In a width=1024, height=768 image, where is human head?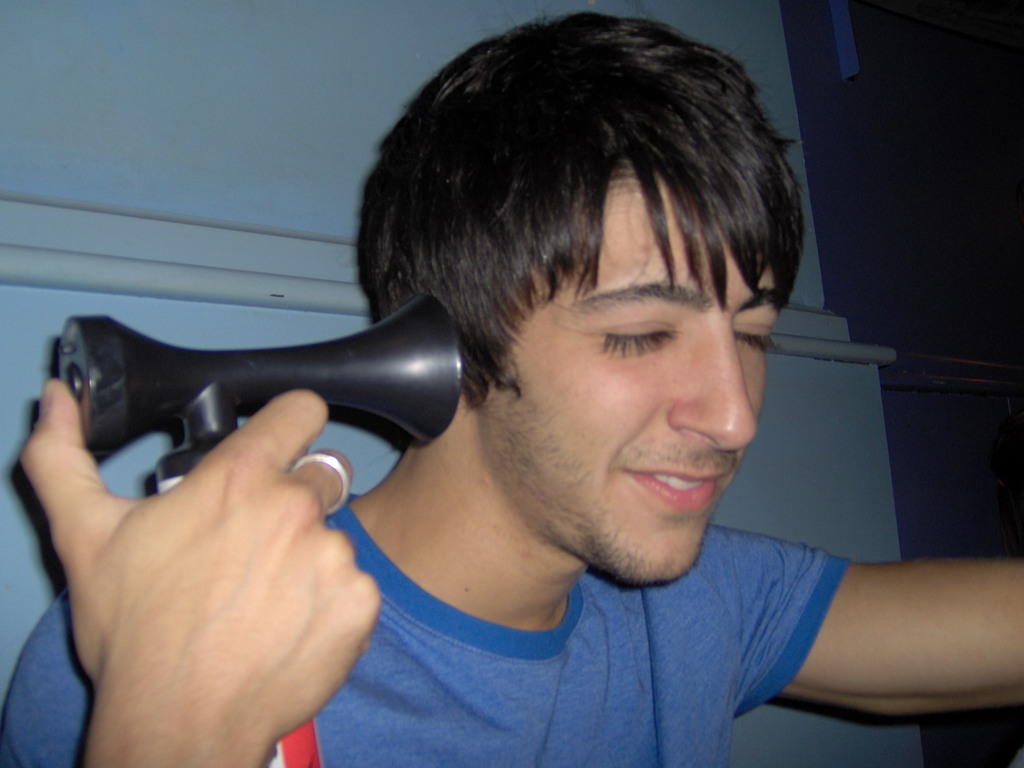
[372, 12, 794, 540].
